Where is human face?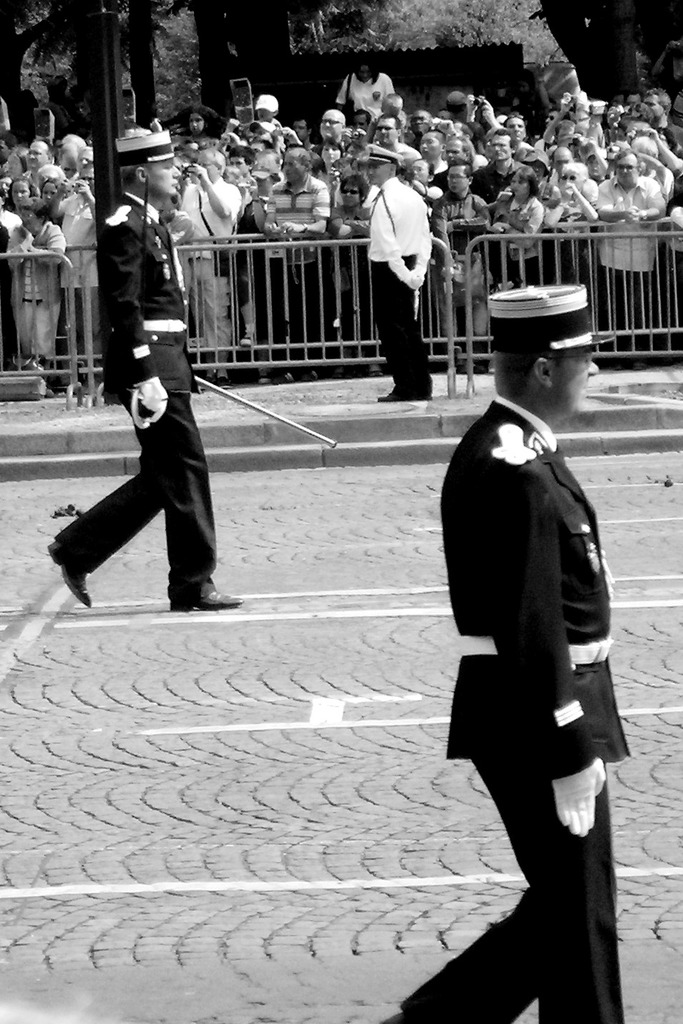
<box>561,173,580,189</box>.
